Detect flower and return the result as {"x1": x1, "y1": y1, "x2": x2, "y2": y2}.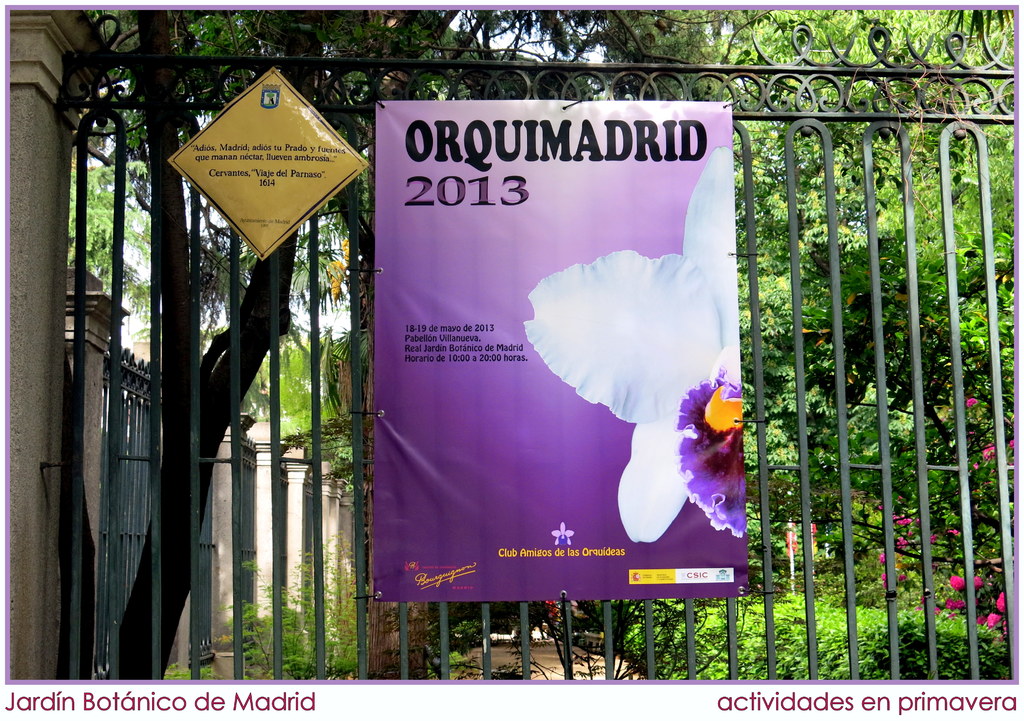
{"x1": 512, "y1": 134, "x2": 738, "y2": 572}.
